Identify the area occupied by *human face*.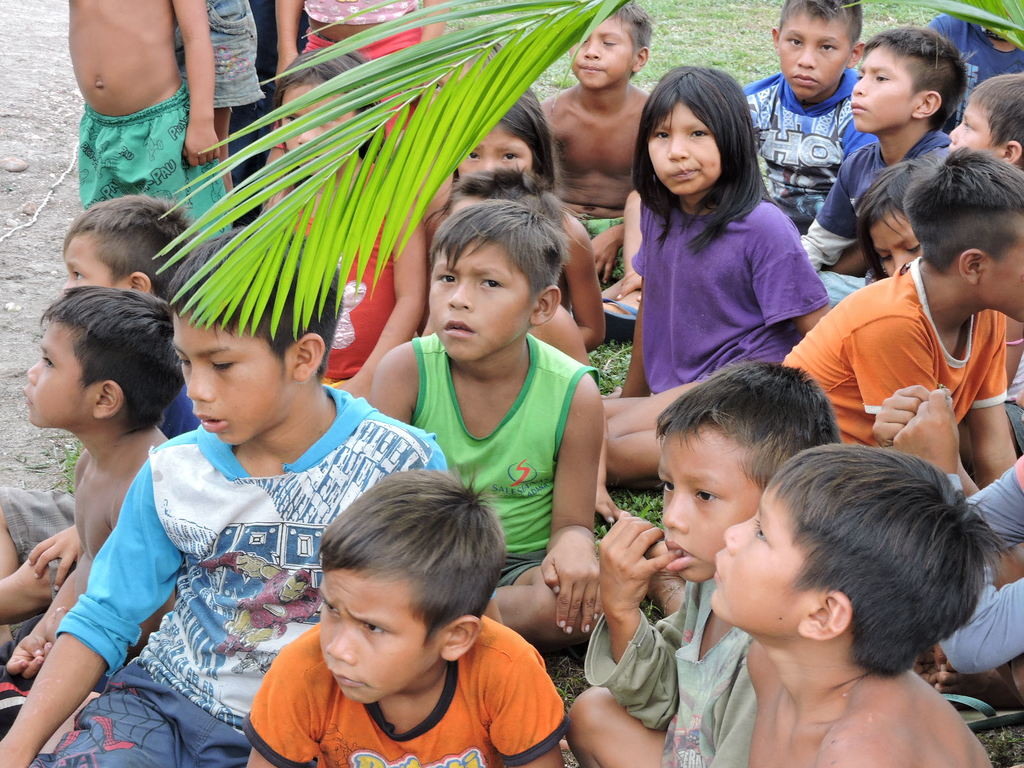
Area: (656, 428, 761, 586).
